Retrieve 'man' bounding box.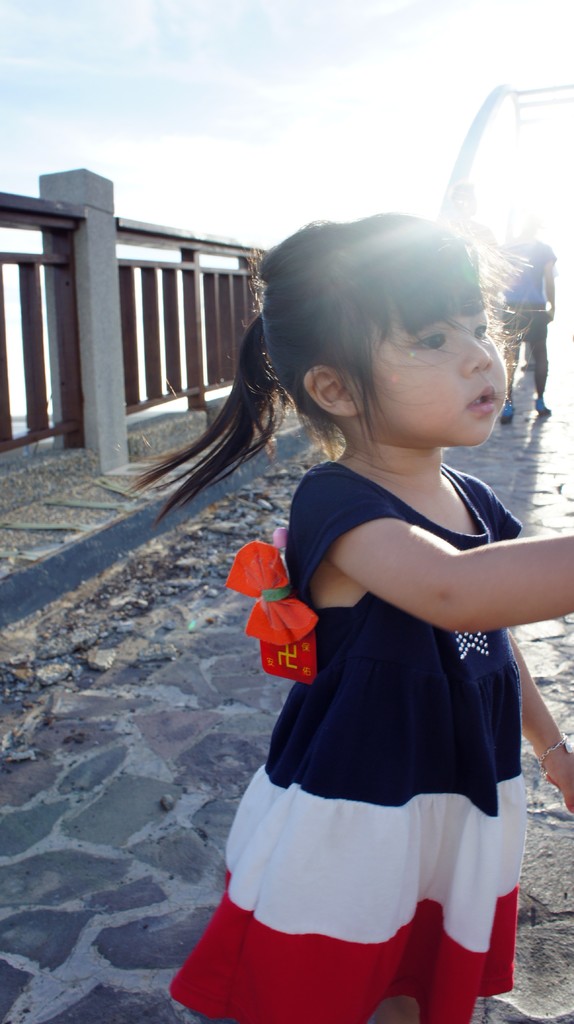
Bounding box: box=[502, 204, 557, 428].
